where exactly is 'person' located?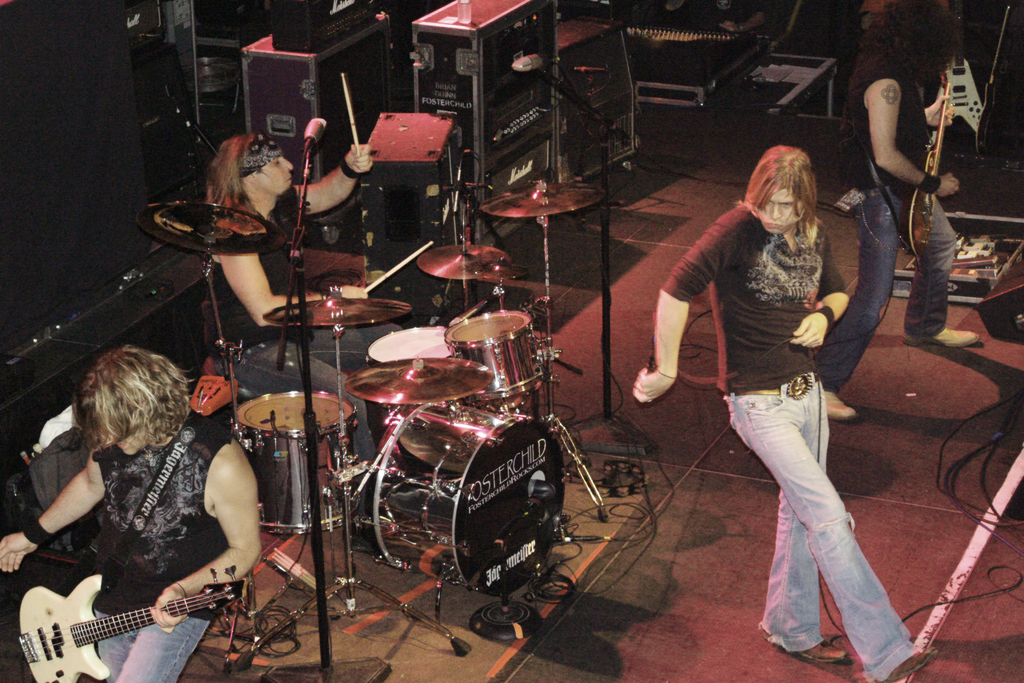
Its bounding box is [636,142,936,682].
